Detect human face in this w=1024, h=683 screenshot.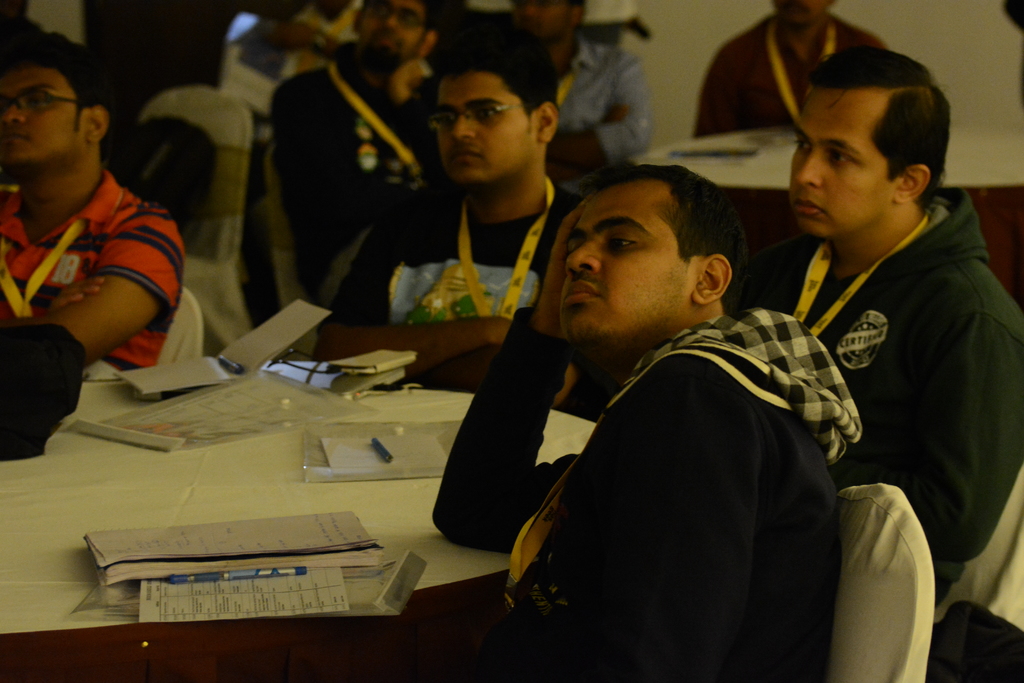
Detection: rect(362, 0, 430, 75).
